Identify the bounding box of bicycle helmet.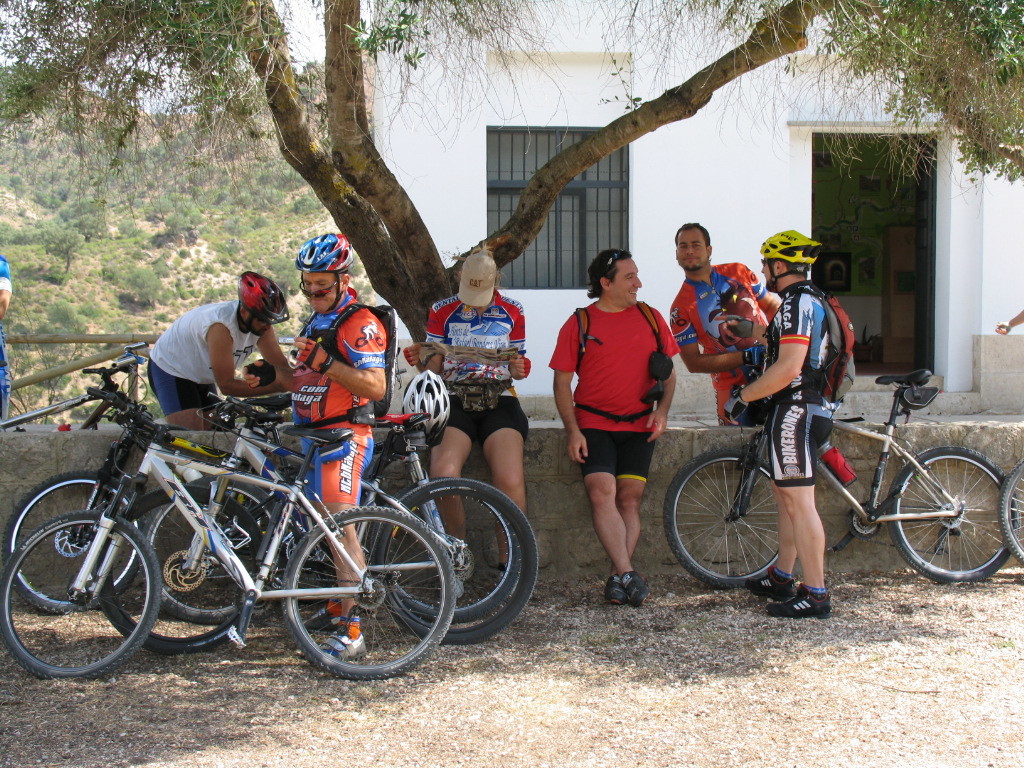
left=237, top=271, right=287, bottom=325.
